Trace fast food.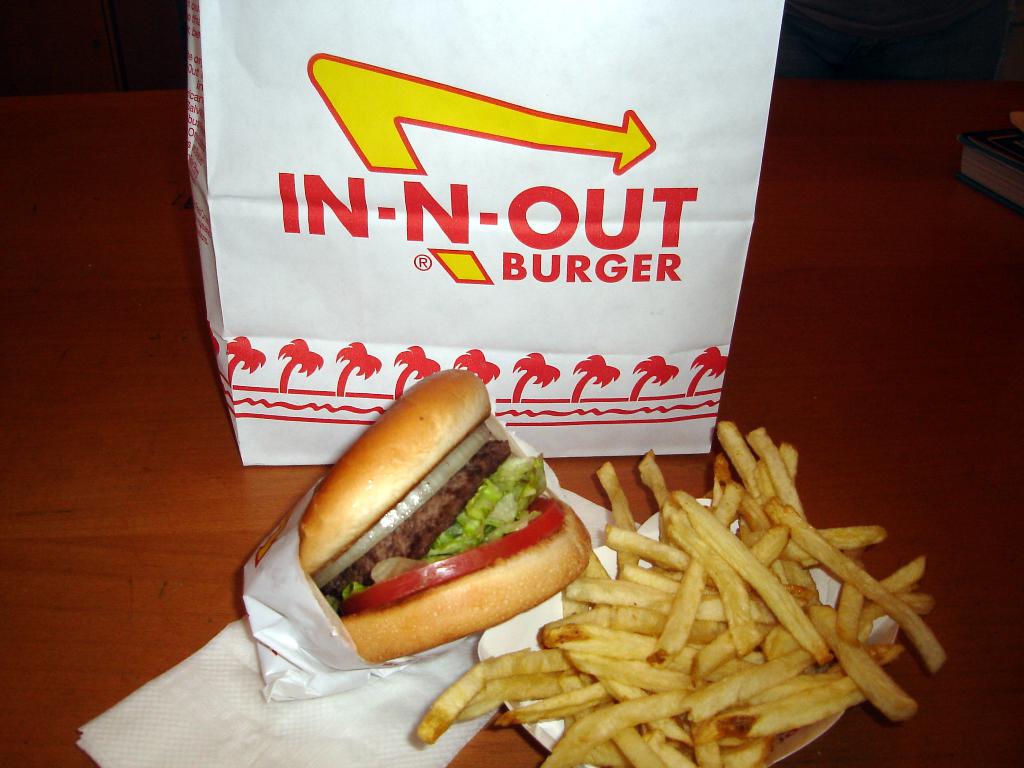
Traced to BBox(300, 367, 594, 661).
